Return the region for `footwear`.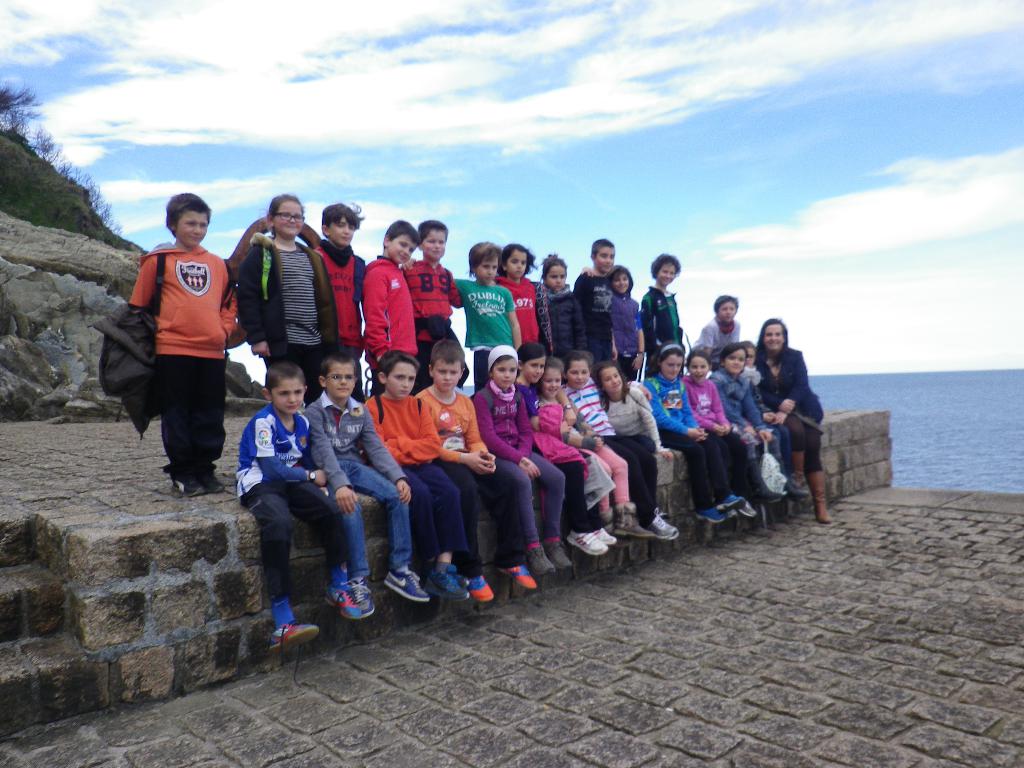
bbox=(599, 508, 621, 538).
